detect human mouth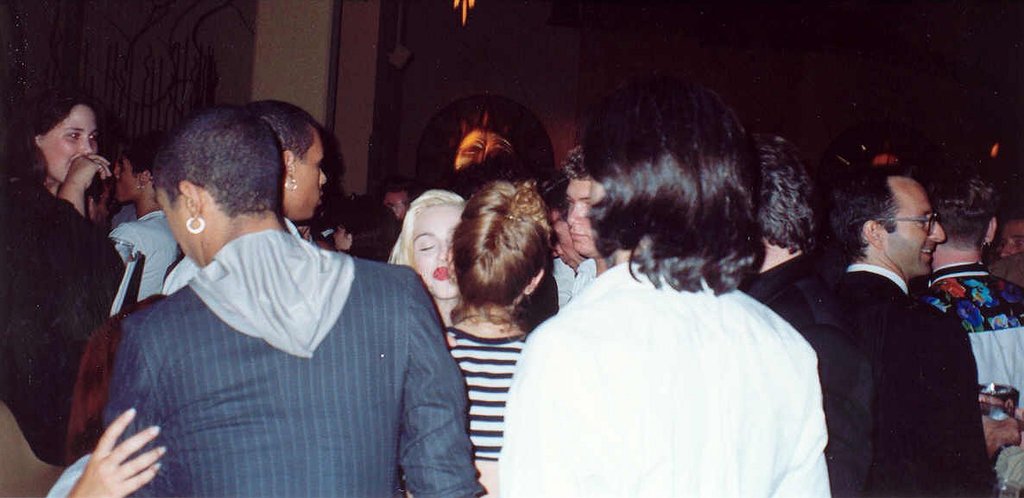
box=[917, 243, 938, 262]
